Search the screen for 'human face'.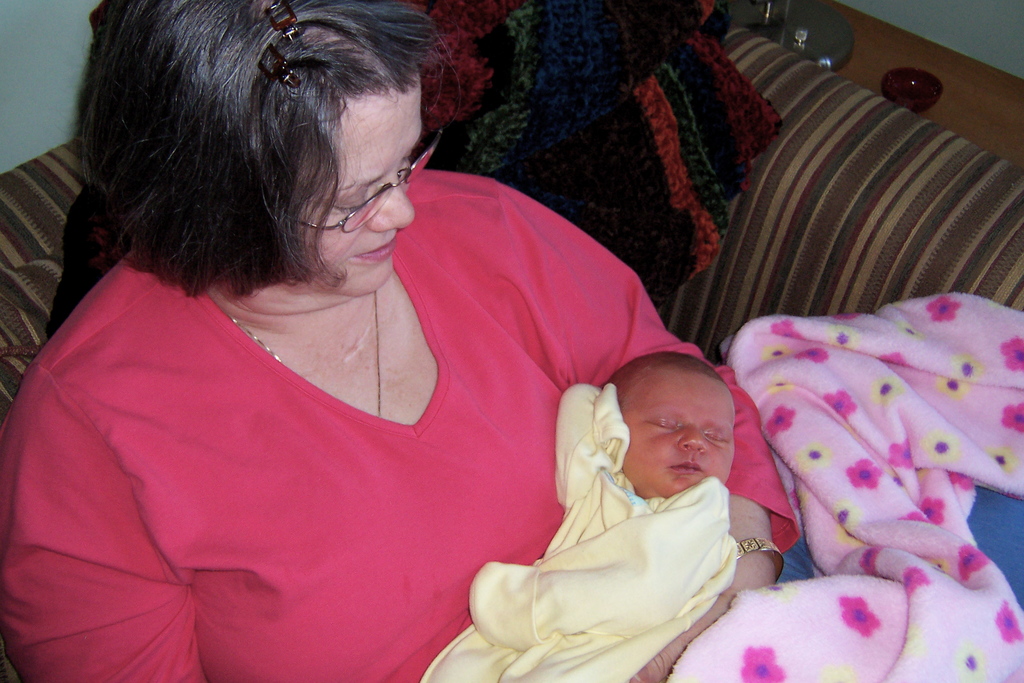
Found at (left=616, top=369, right=729, bottom=504).
